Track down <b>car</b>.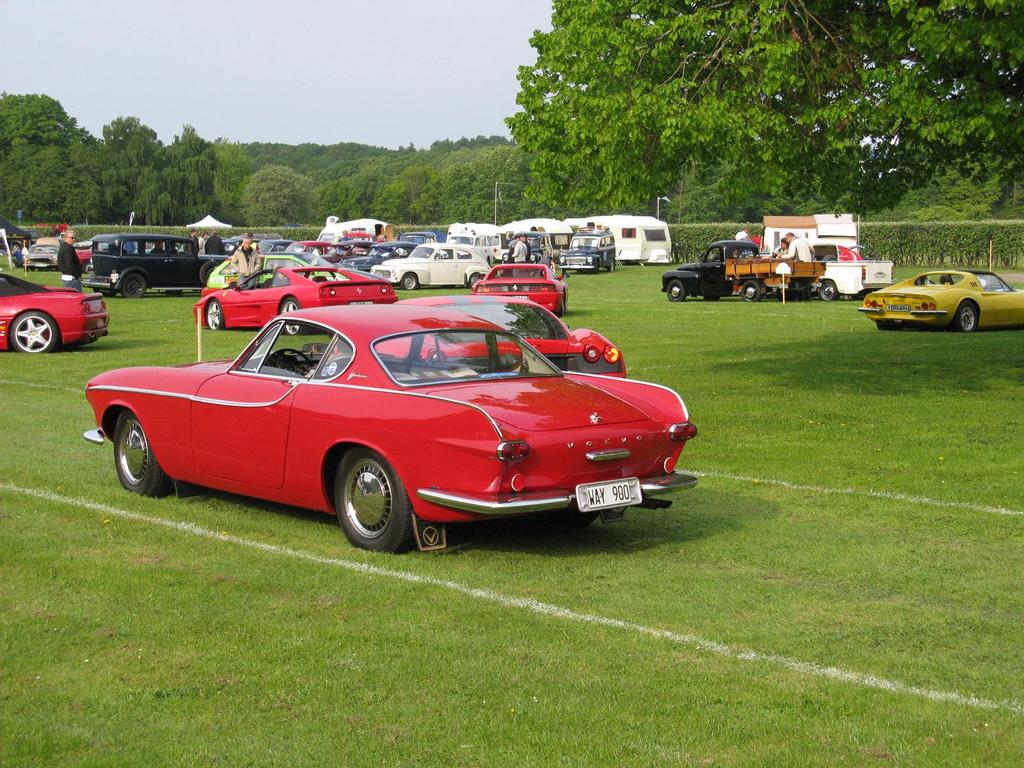
Tracked to [left=0, top=268, right=108, bottom=356].
